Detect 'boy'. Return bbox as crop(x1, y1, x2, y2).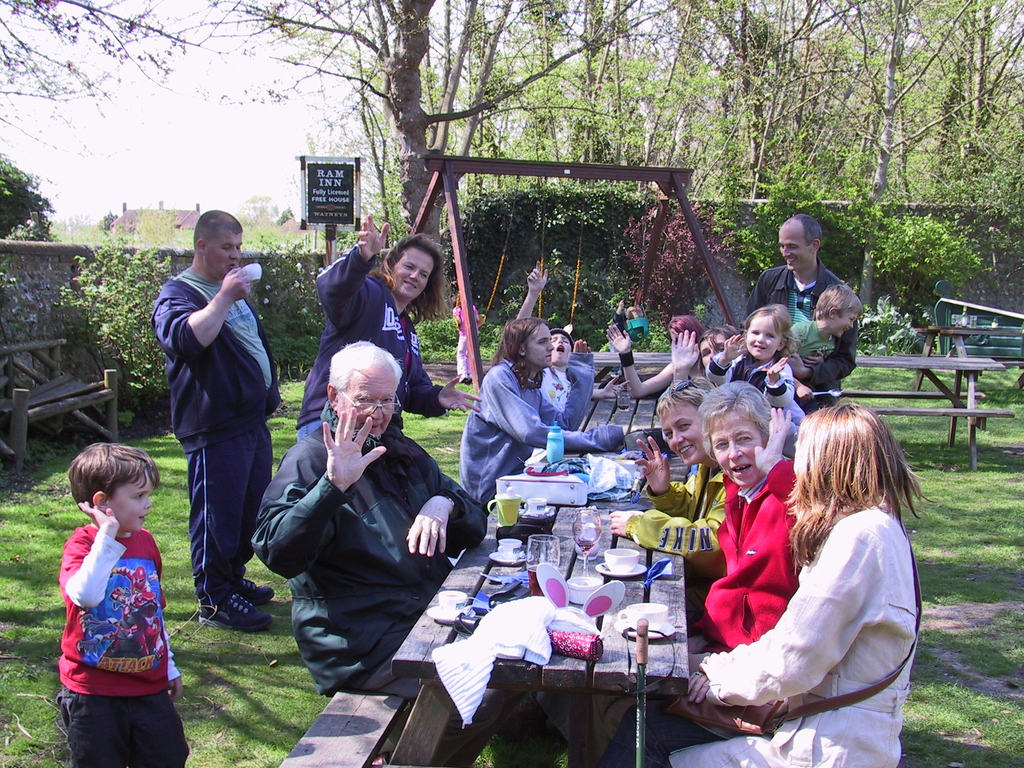
crop(514, 259, 629, 412).
